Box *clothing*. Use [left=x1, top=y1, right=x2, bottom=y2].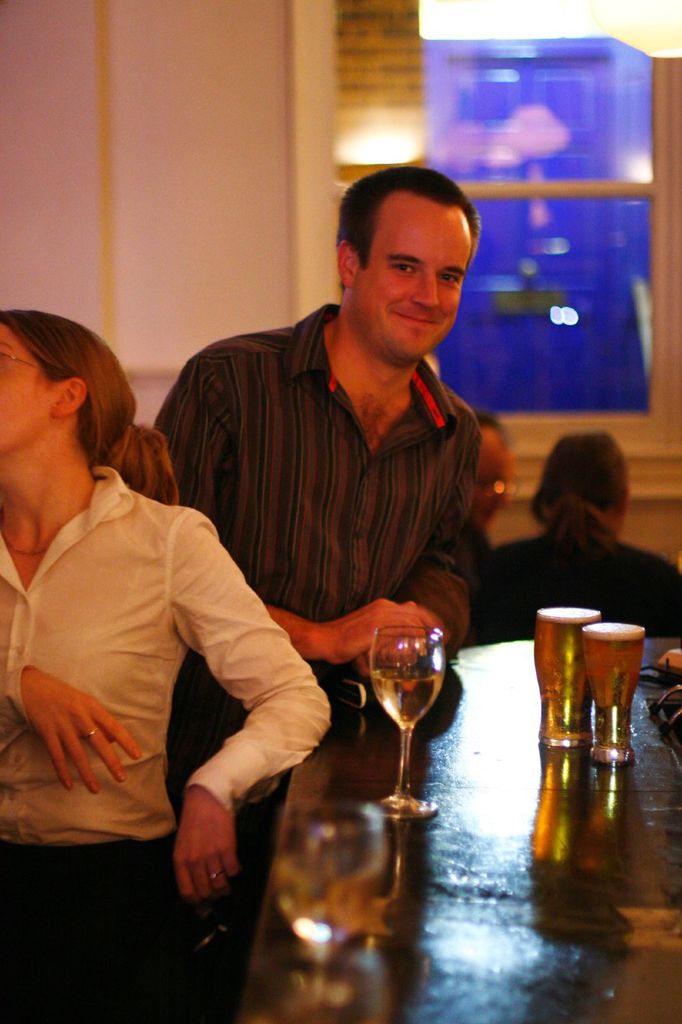
[left=141, top=286, right=518, bottom=692].
